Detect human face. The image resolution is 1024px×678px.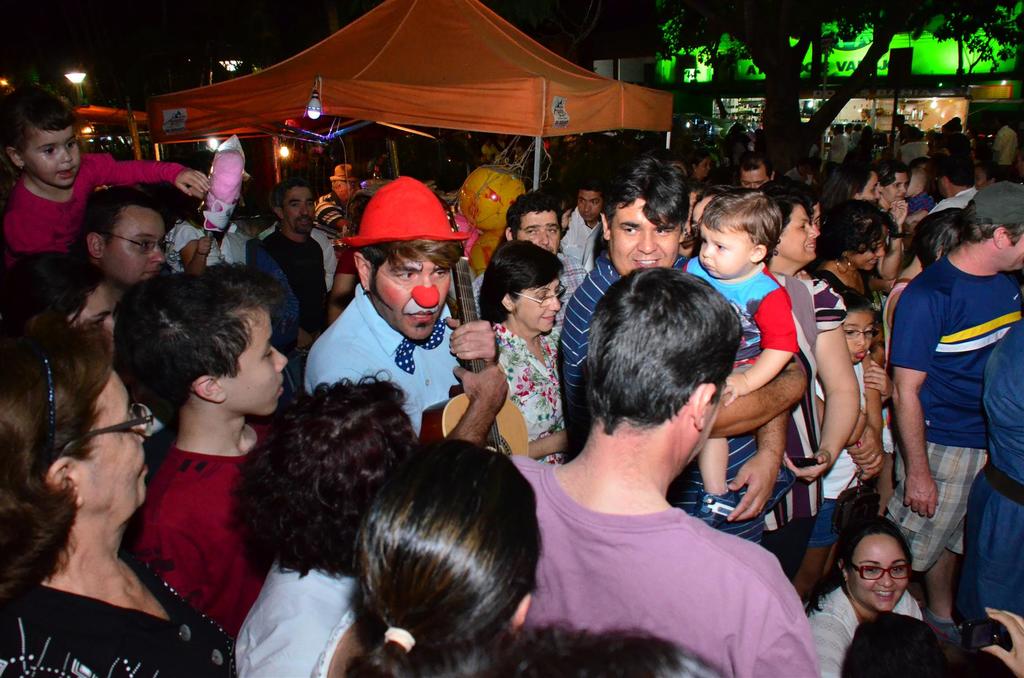
rect(100, 200, 164, 281).
